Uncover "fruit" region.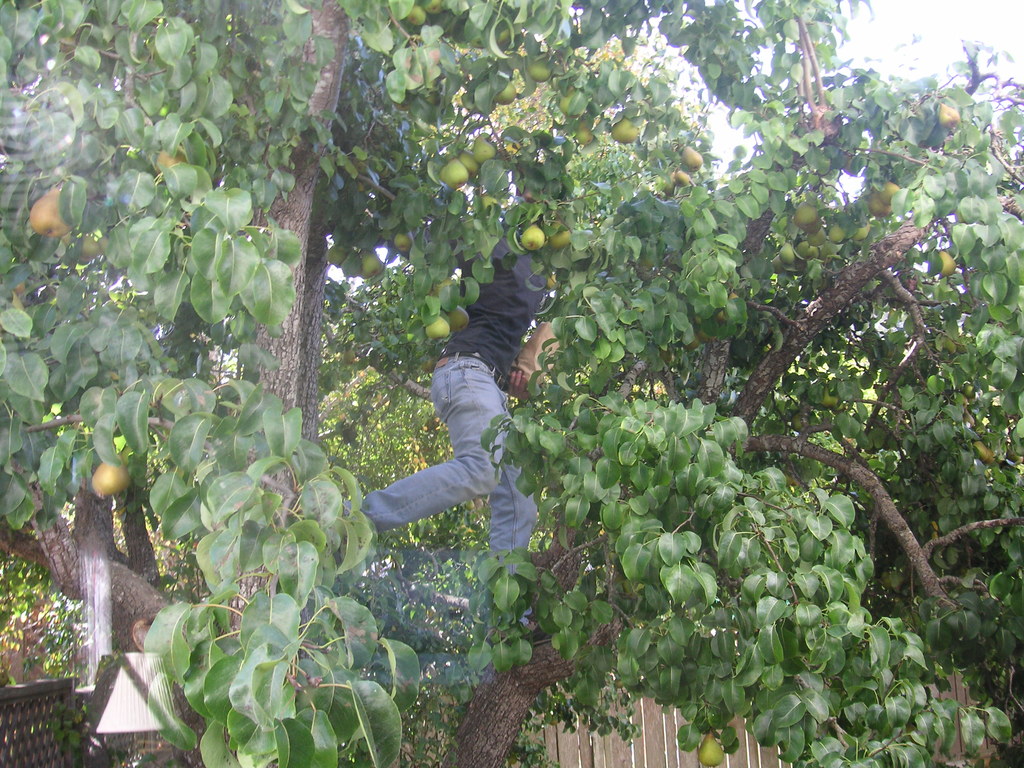
Uncovered: select_region(577, 127, 595, 147).
